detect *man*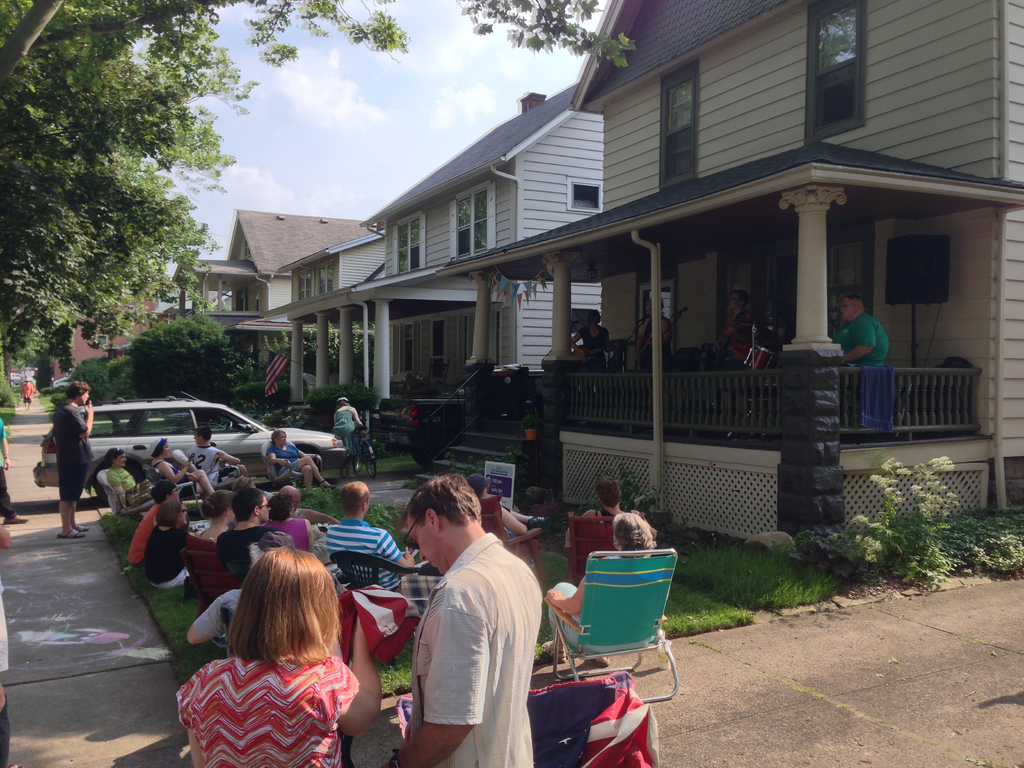
326:479:417:588
